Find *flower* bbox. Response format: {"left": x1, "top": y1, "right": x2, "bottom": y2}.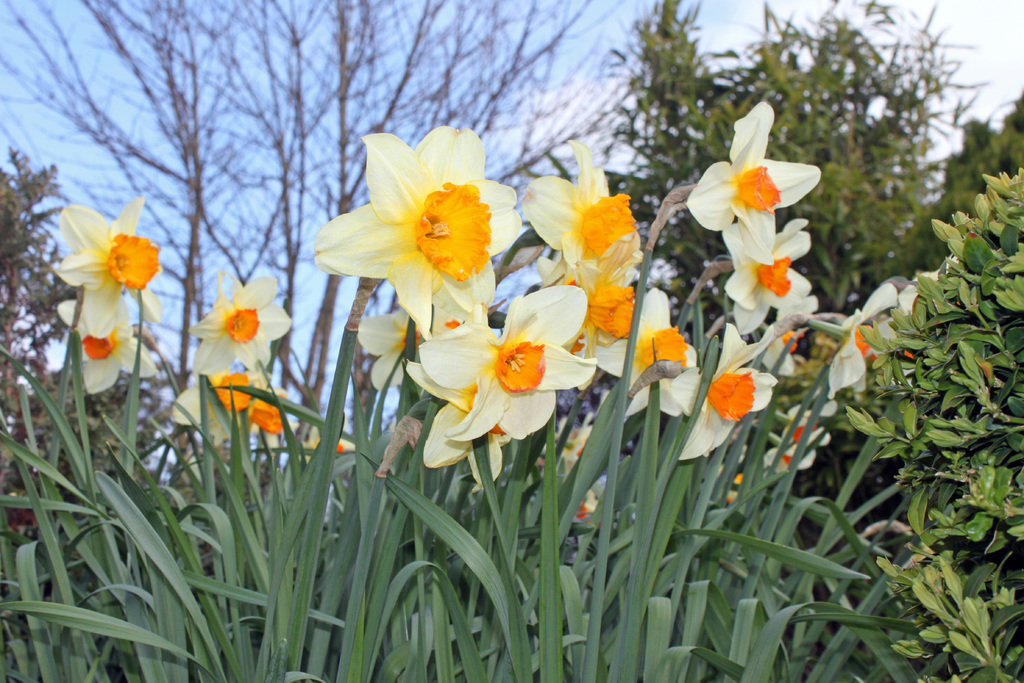
{"left": 418, "top": 284, "right": 605, "bottom": 445}.
